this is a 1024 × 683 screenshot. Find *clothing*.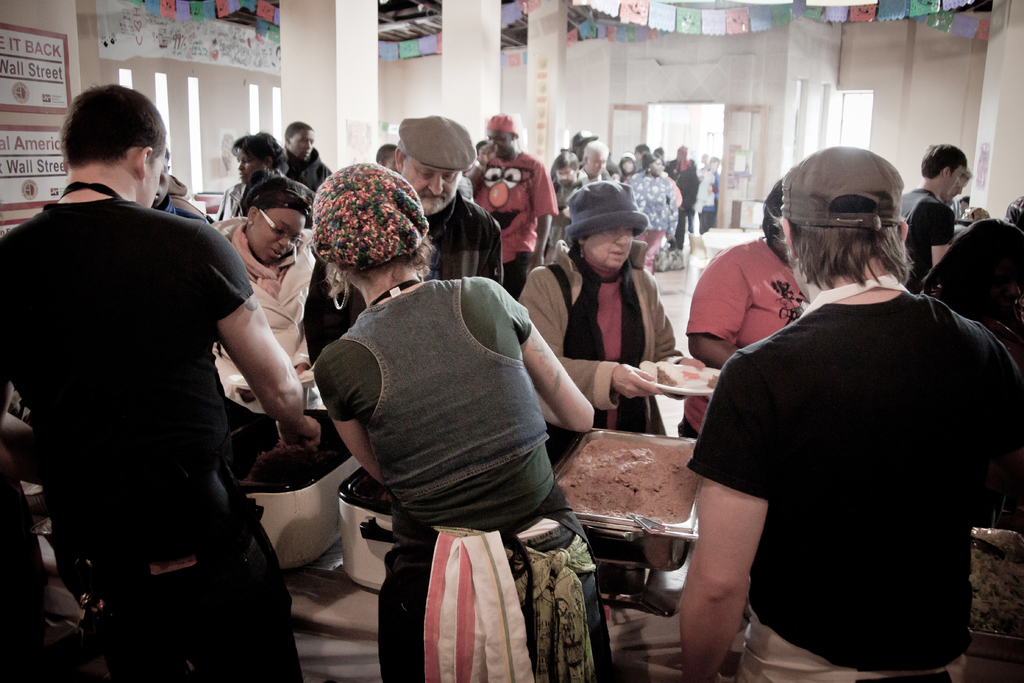
Bounding box: bbox=(275, 138, 336, 197).
